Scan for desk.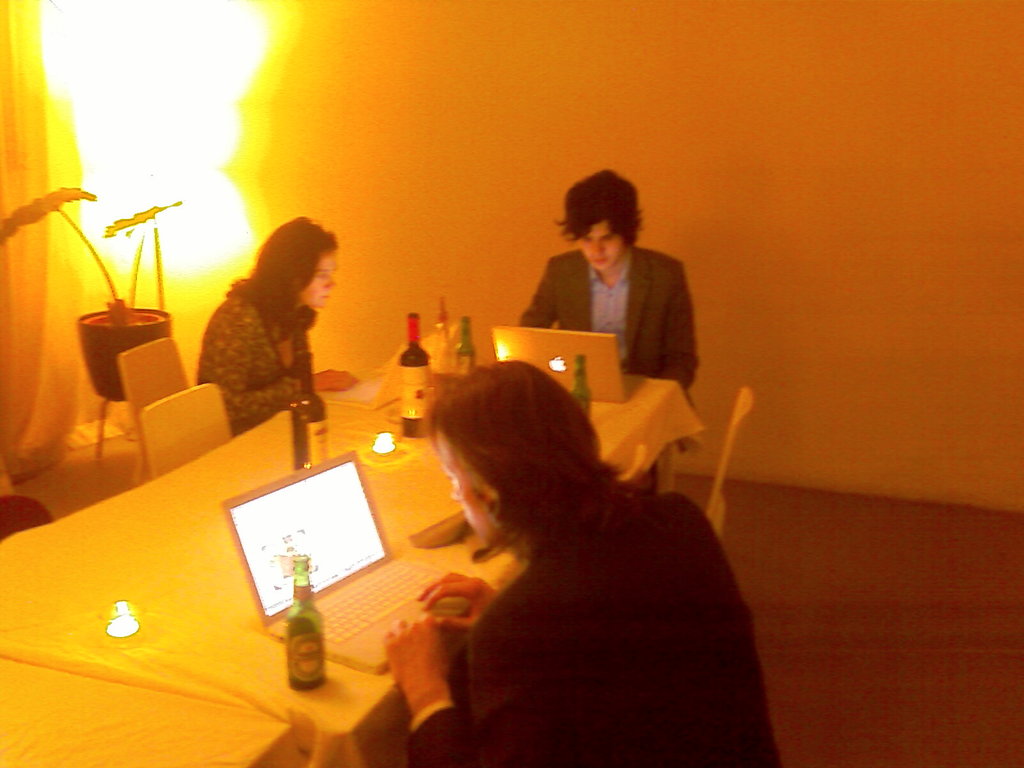
Scan result: {"x1": 2, "y1": 410, "x2": 707, "y2": 767}.
